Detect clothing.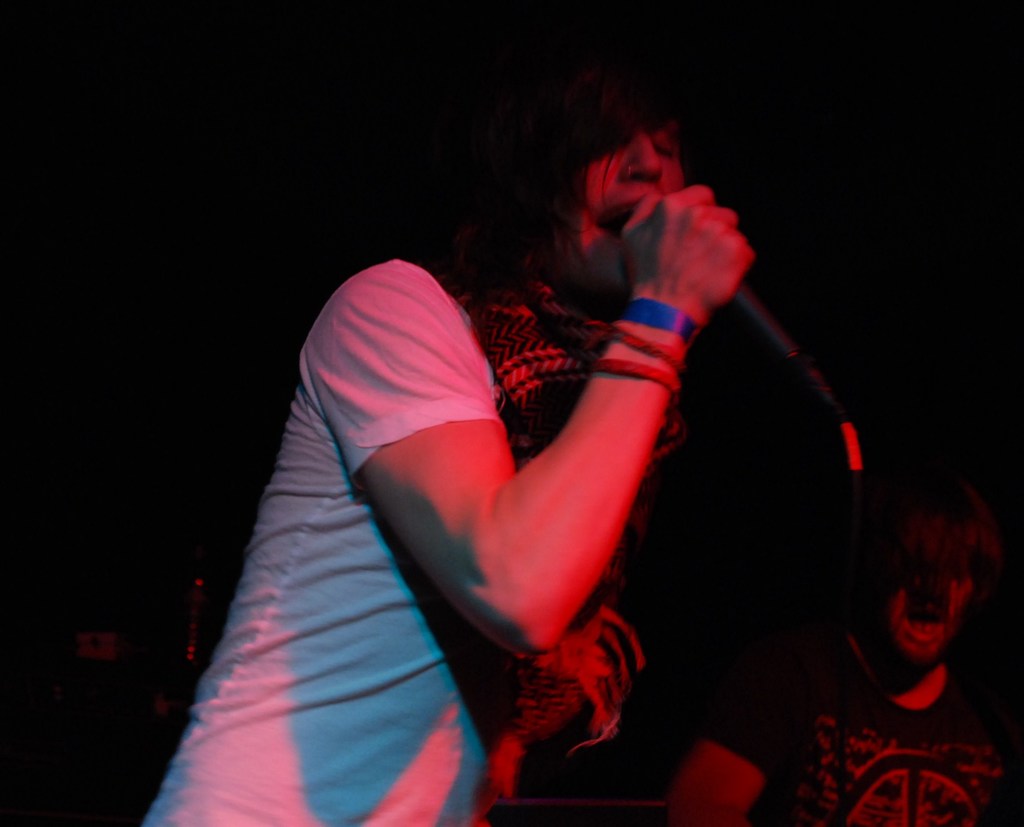
Detected at Rect(710, 623, 1023, 826).
